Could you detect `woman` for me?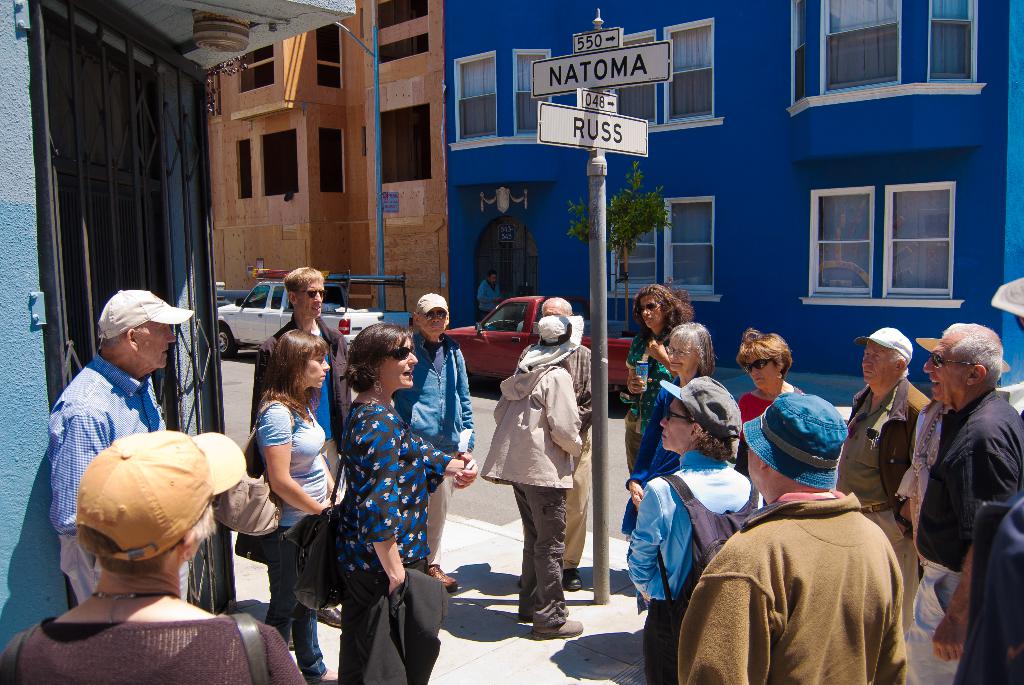
Detection result: region(314, 317, 447, 670).
